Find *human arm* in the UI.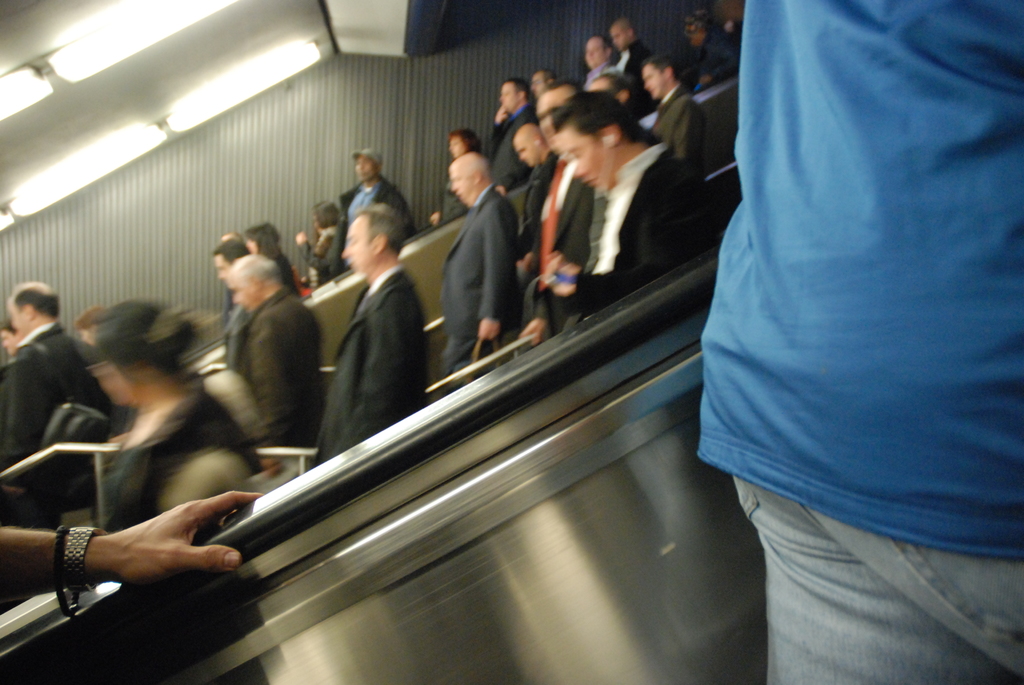
UI element at (483,190,519,343).
